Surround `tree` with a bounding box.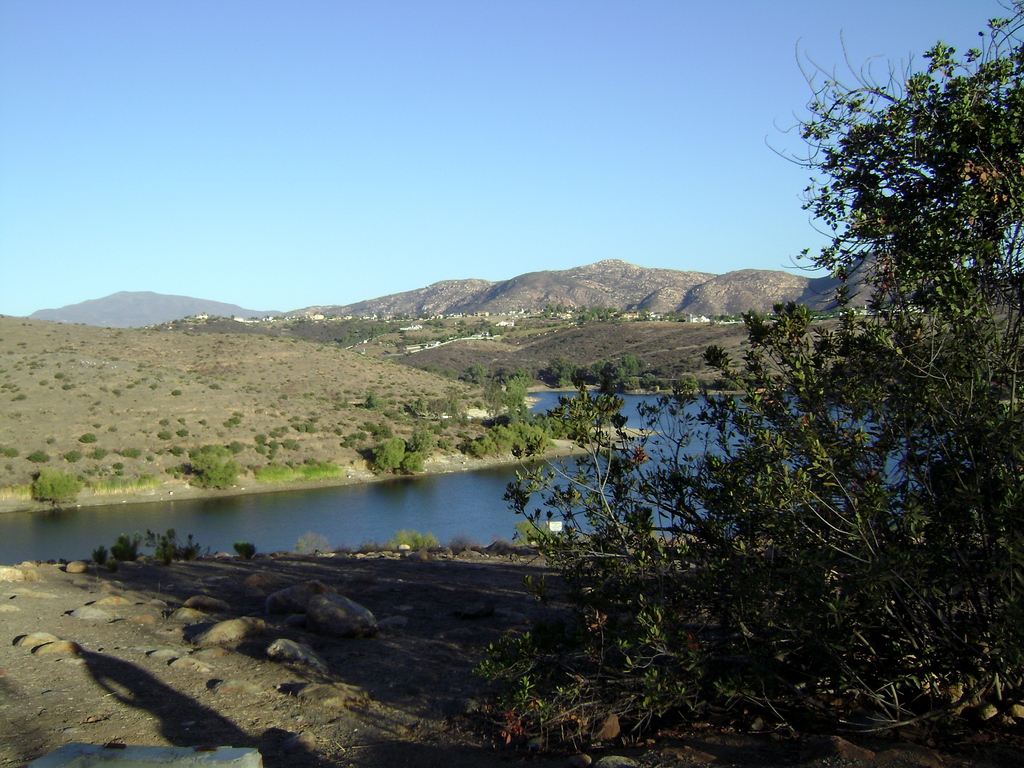
l=238, t=535, r=266, b=563.
